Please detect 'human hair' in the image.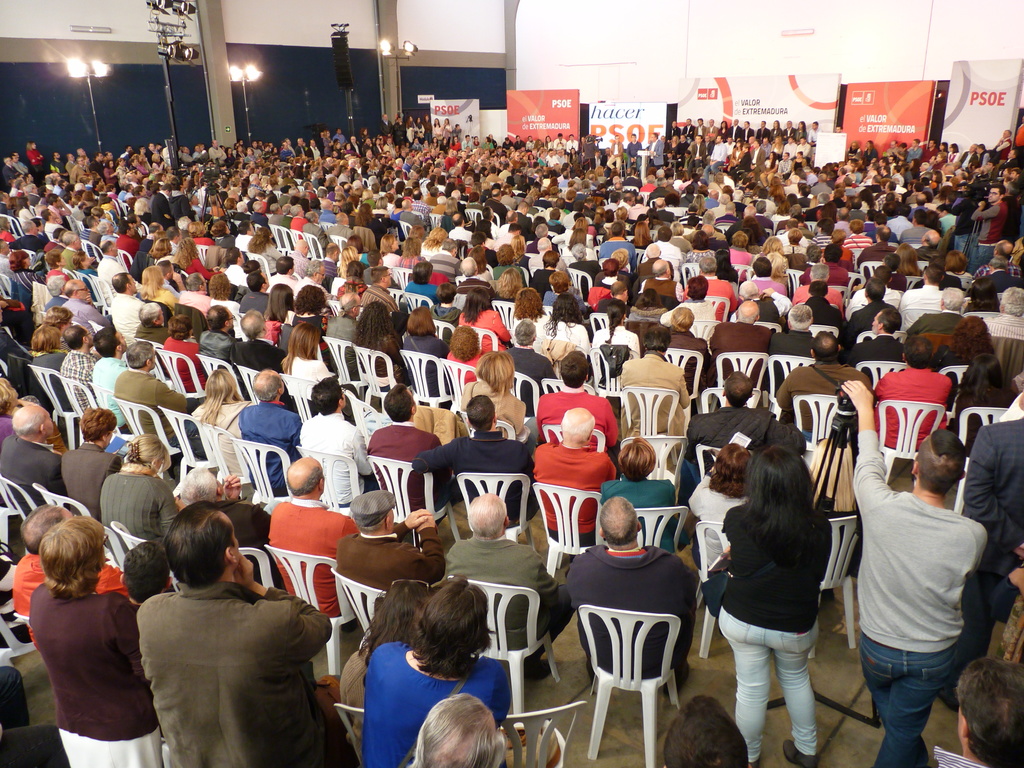
134/300/161/328.
